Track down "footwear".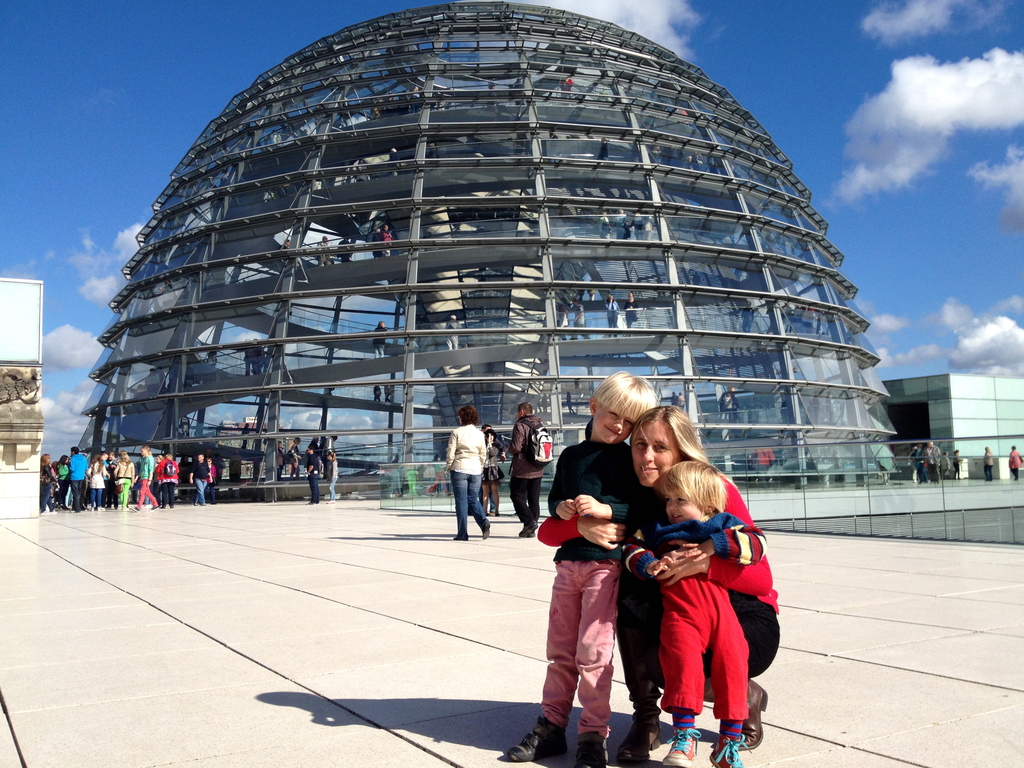
Tracked to box(711, 739, 742, 767).
